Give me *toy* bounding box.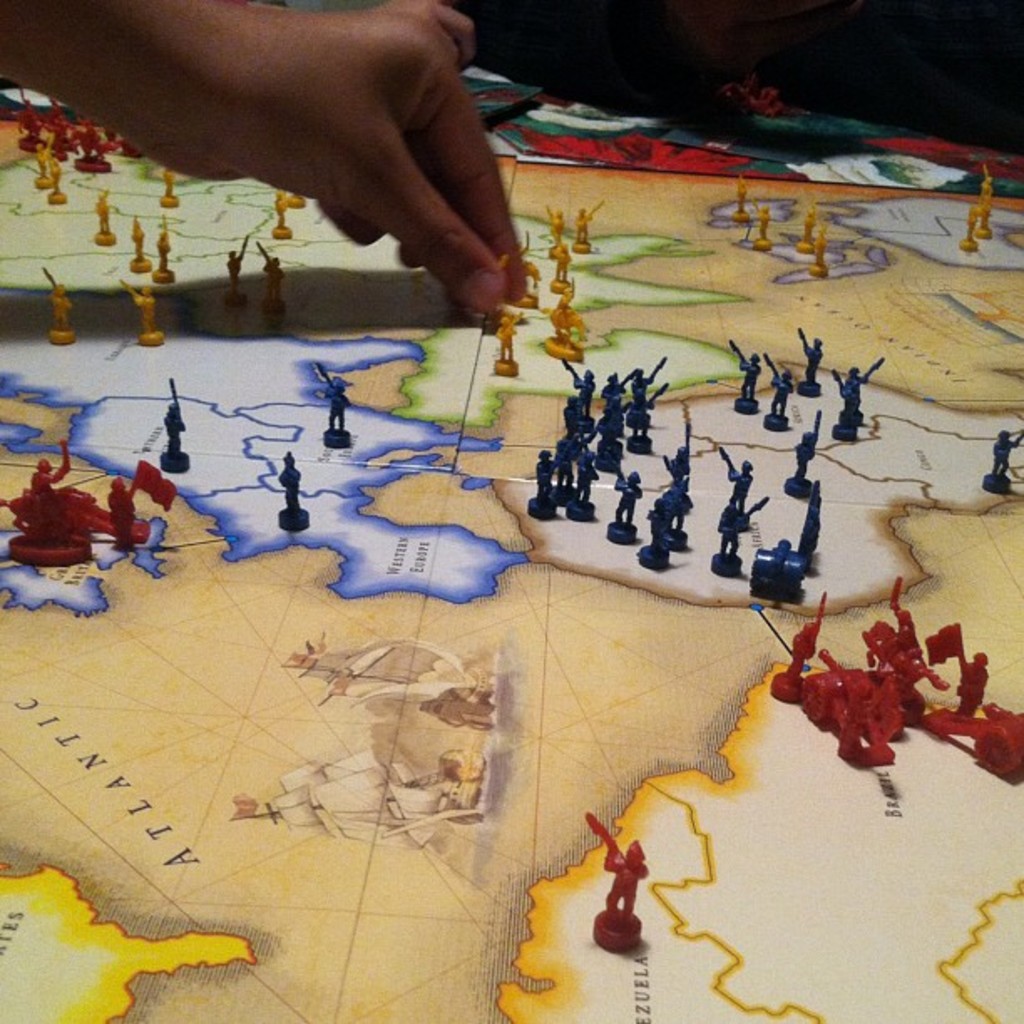
[x1=223, y1=234, x2=246, y2=306].
